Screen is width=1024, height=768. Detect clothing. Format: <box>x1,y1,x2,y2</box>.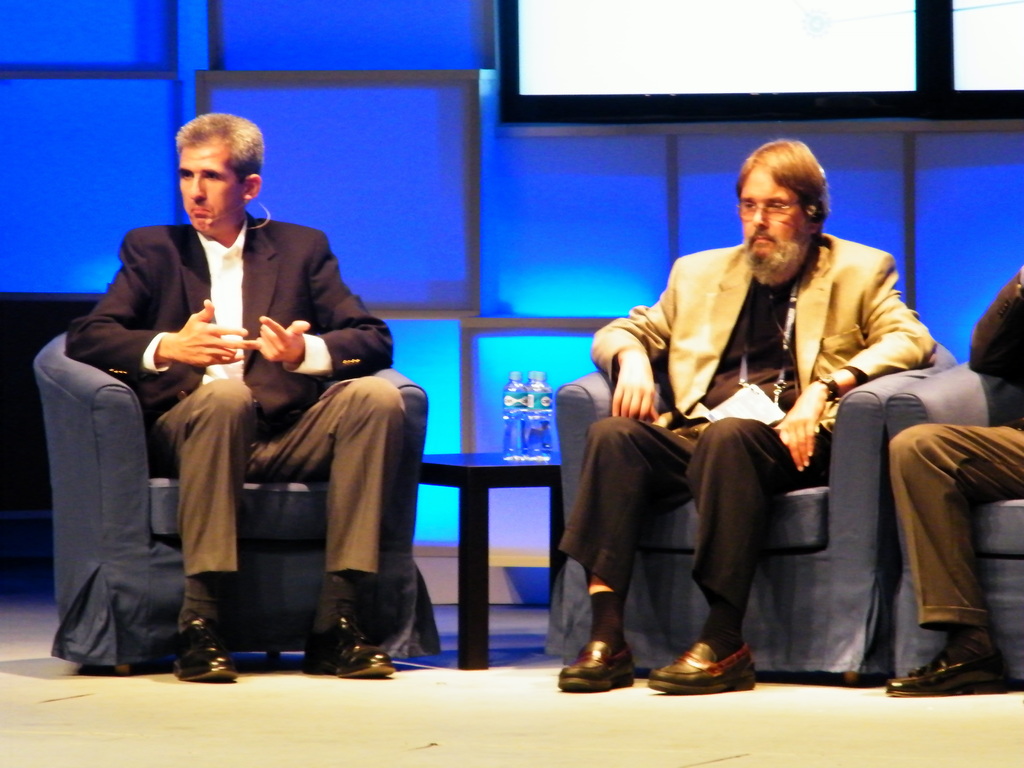
<box>47,166,408,687</box>.
